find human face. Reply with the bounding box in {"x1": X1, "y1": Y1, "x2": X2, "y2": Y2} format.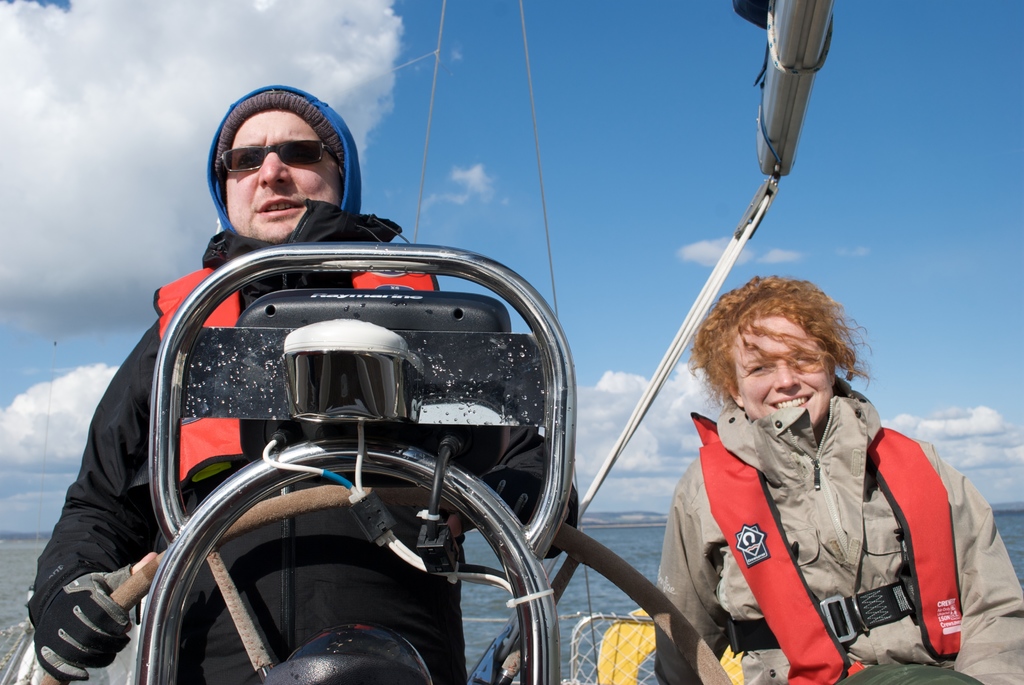
{"x1": 225, "y1": 106, "x2": 344, "y2": 235}.
